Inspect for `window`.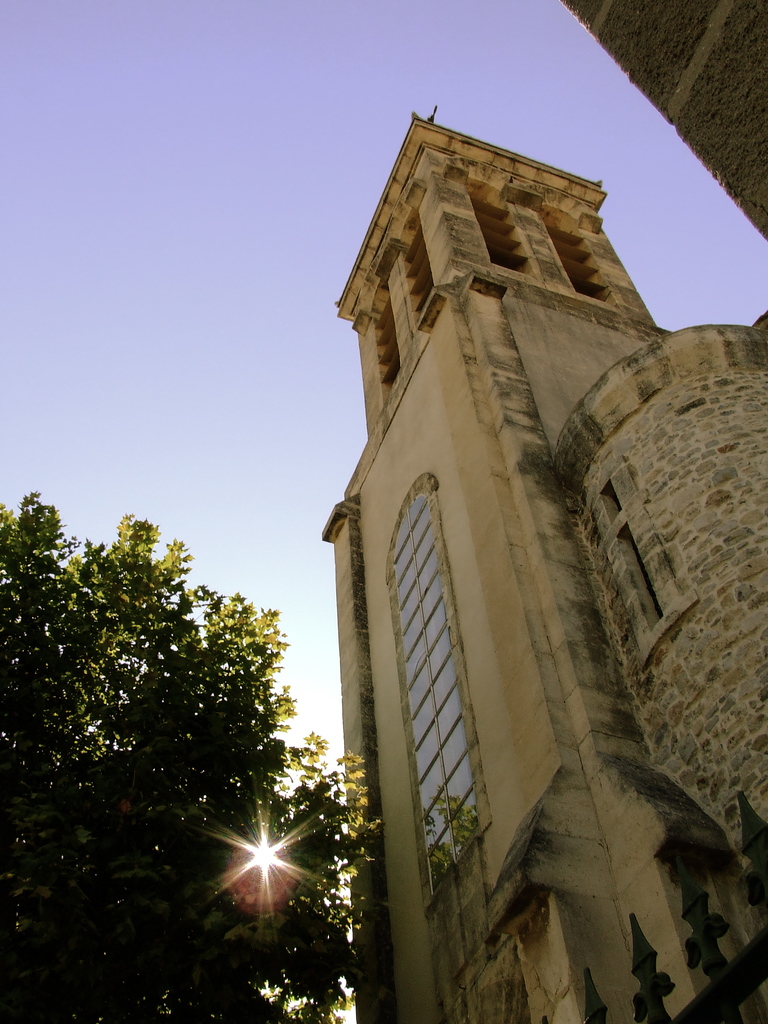
Inspection: x1=385 y1=472 x2=493 y2=908.
